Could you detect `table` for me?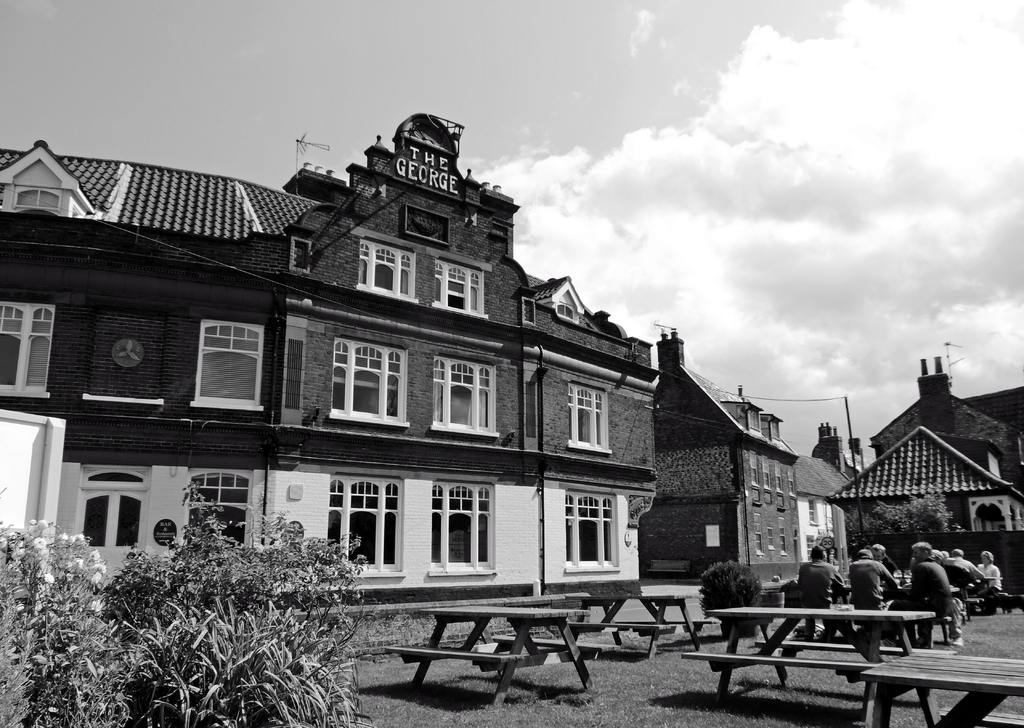
Detection result: (x1=705, y1=605, x2=929, y2=715).
